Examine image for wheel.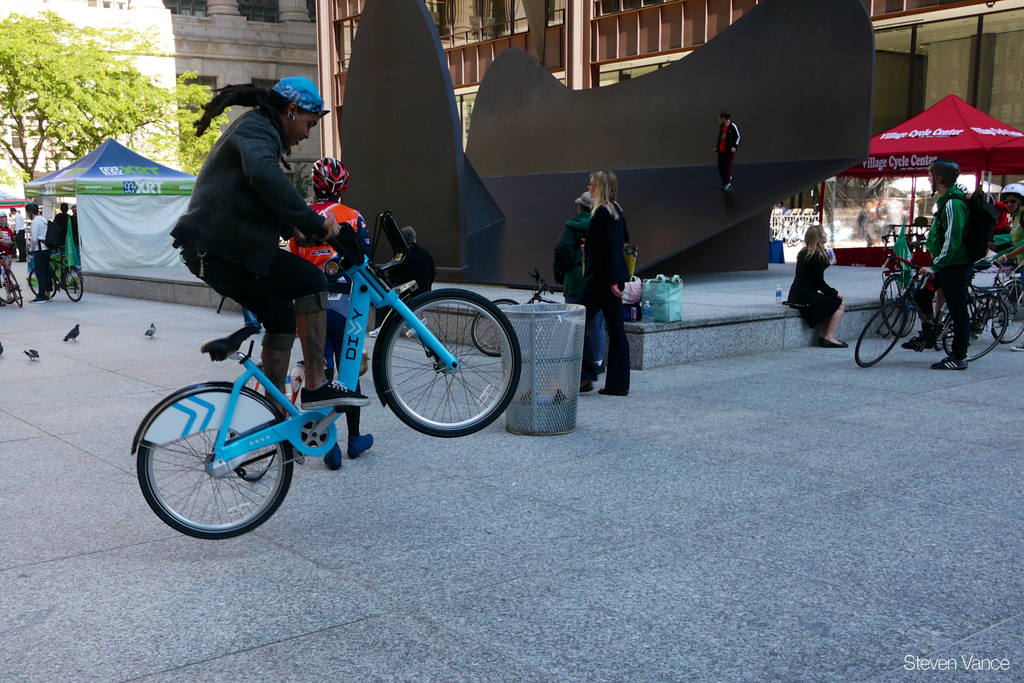
Examination result: <box>943,295,1010,362</box>.
